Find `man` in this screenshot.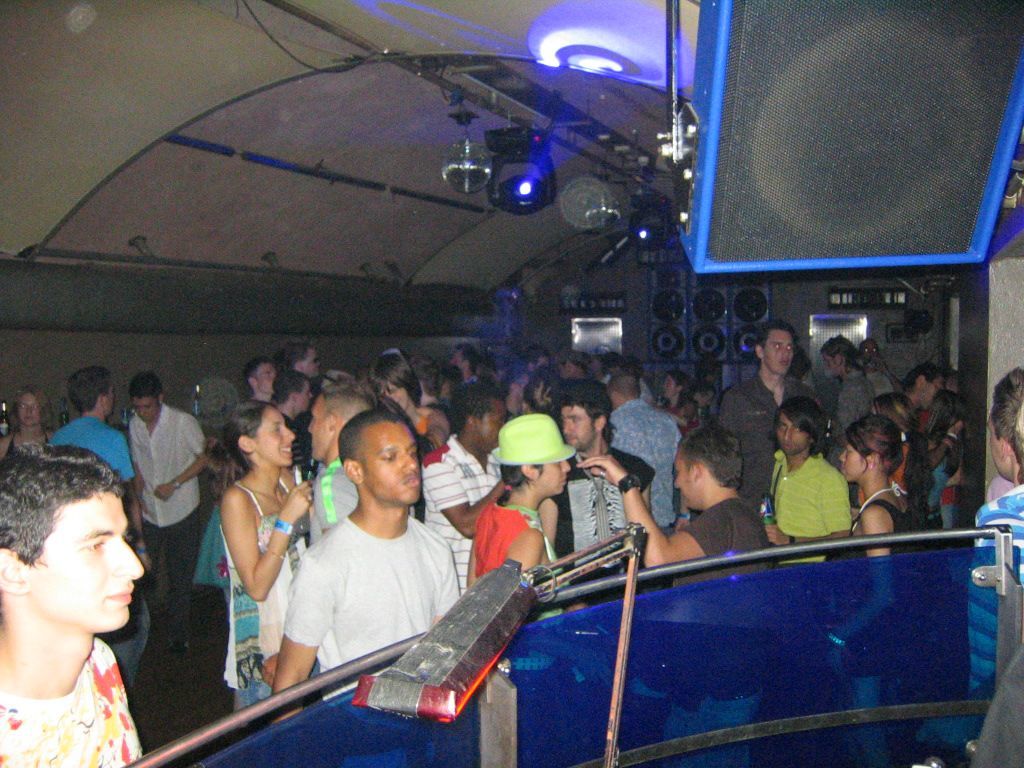
The bounding box for `man` is Rect(537, 379, 657, 619).
